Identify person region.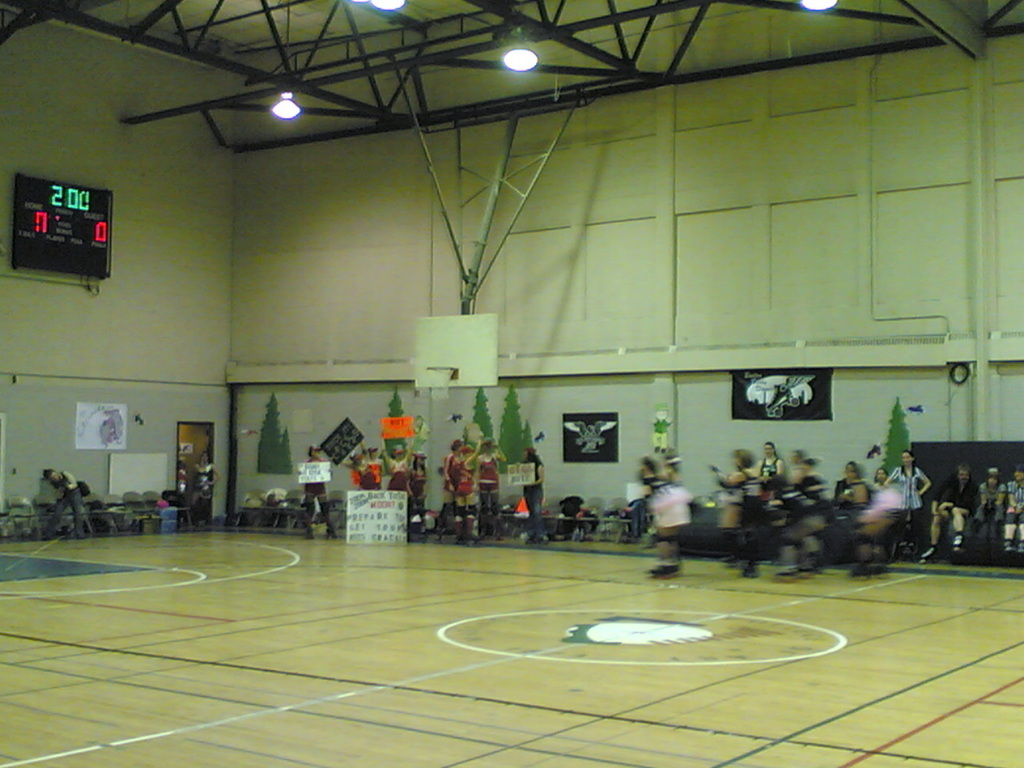
Region: detection(454, 446, 477, 522).
